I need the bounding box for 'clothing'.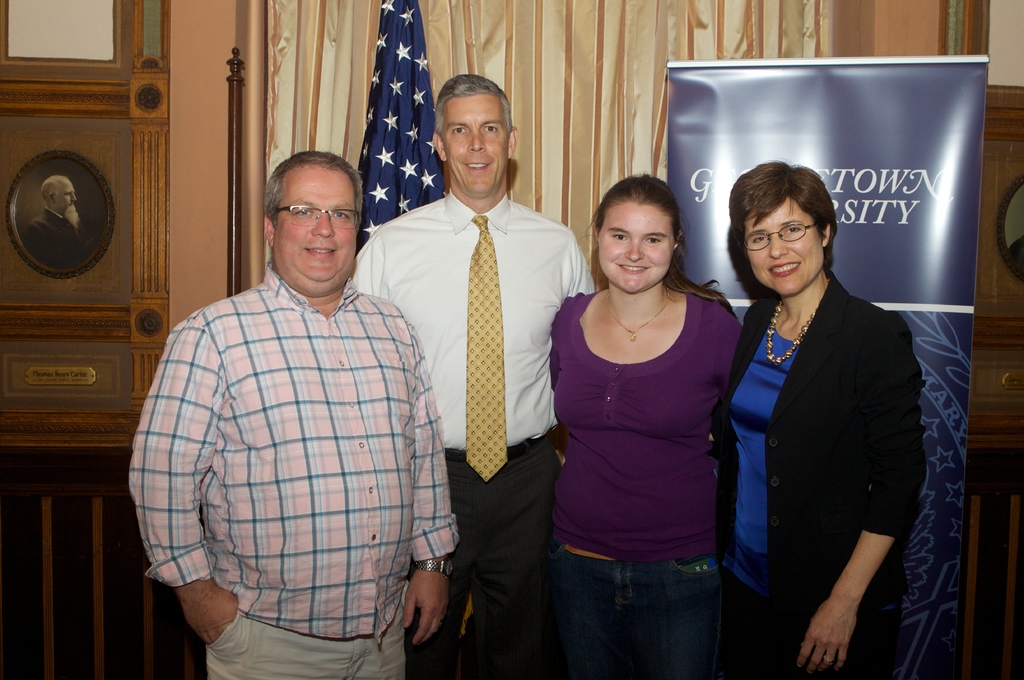
Here it is: select_region(721, 271, 926, 679).
